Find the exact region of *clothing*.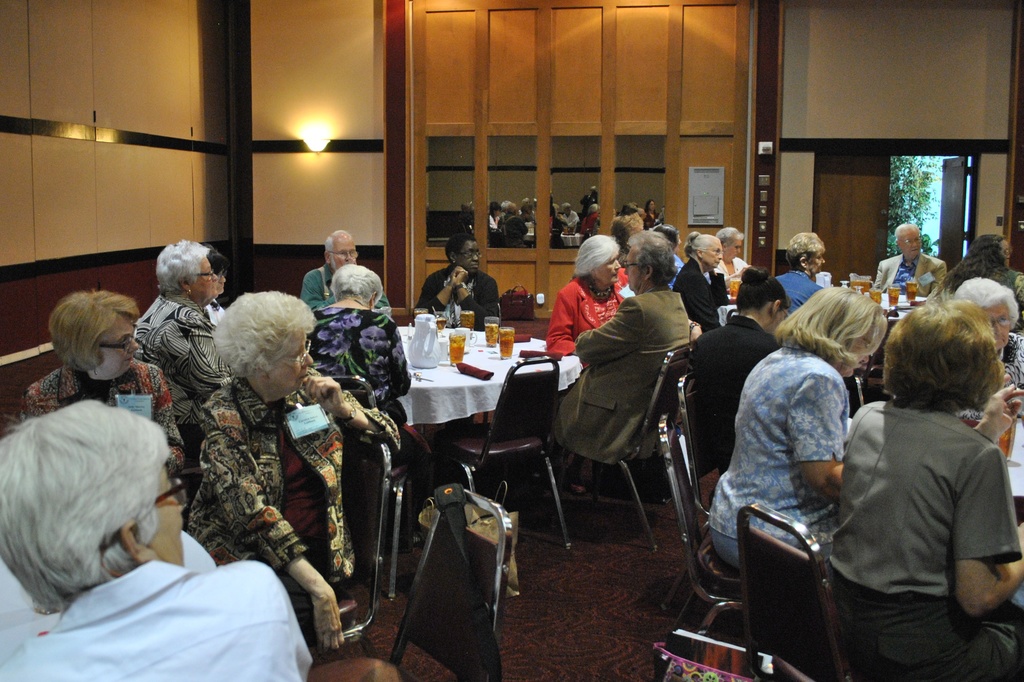
Exact region: (426,255,495,315).
